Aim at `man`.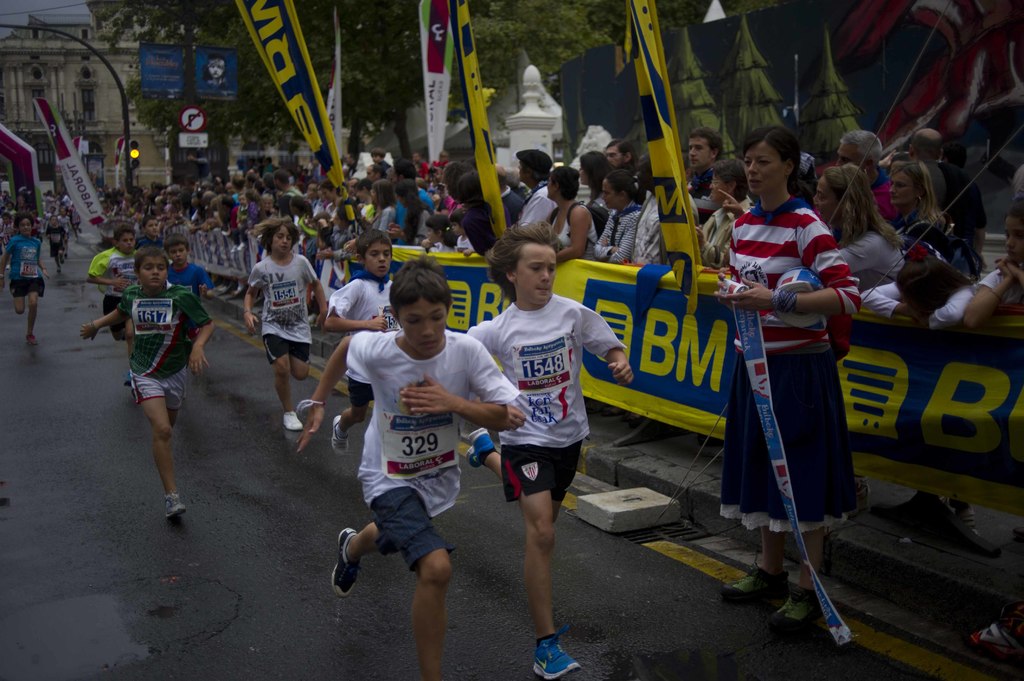
Aimed at crop(509, 147, 557, 230).
